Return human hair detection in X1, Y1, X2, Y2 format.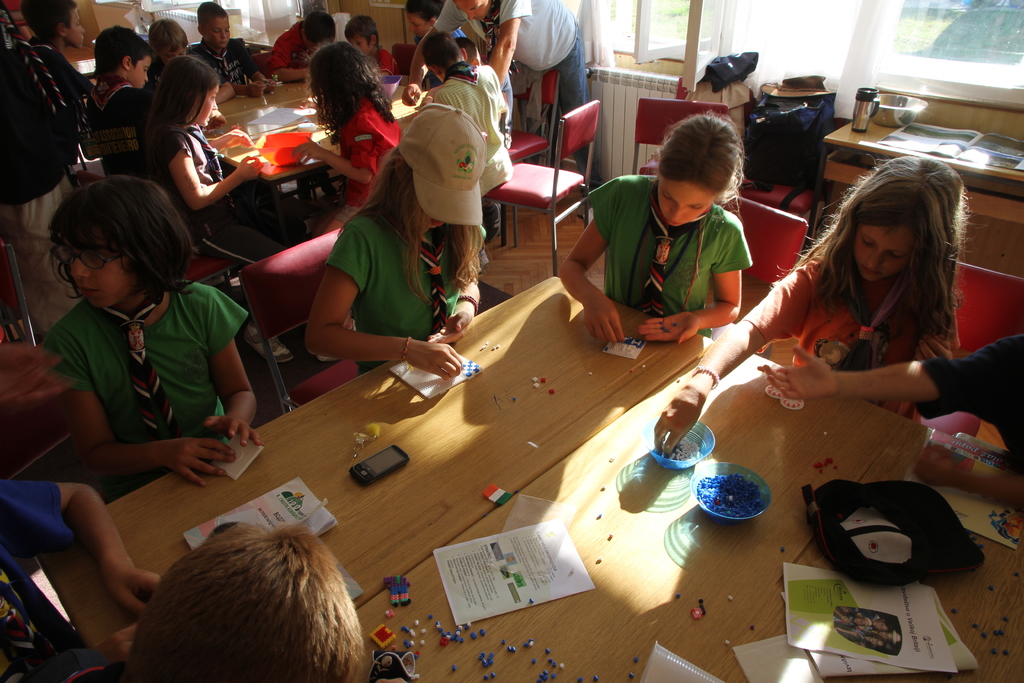
411, 0, 447, 31.
